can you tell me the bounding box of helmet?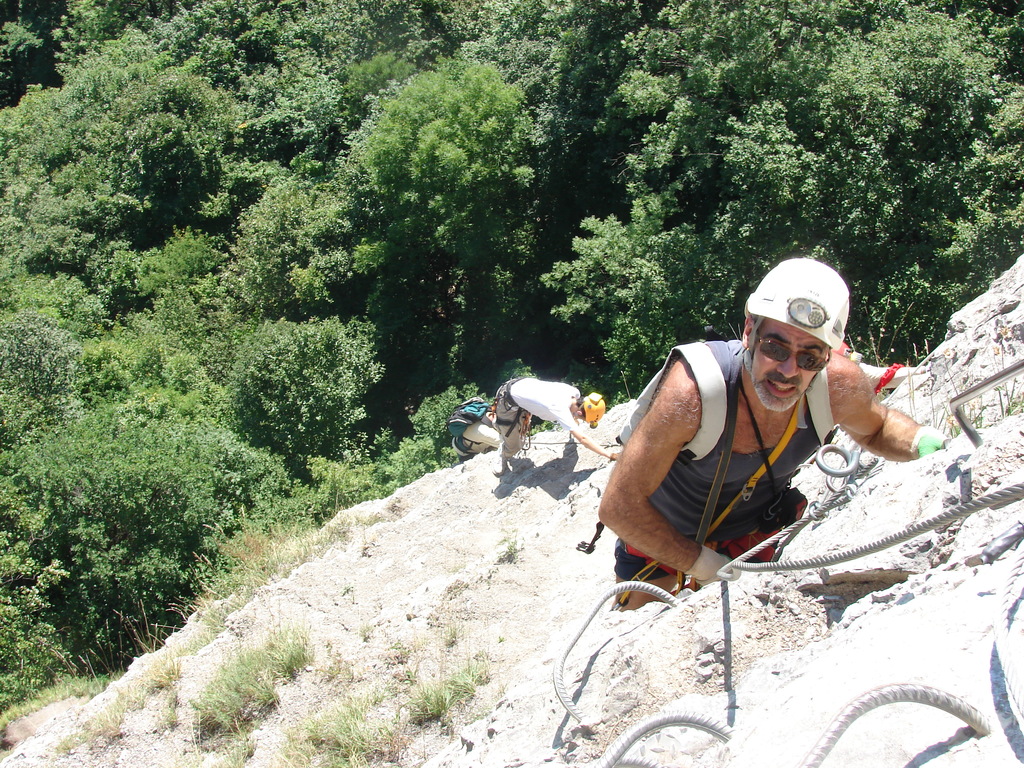
pyautogui.locateOnScreen(746, 266, 848, 368).
